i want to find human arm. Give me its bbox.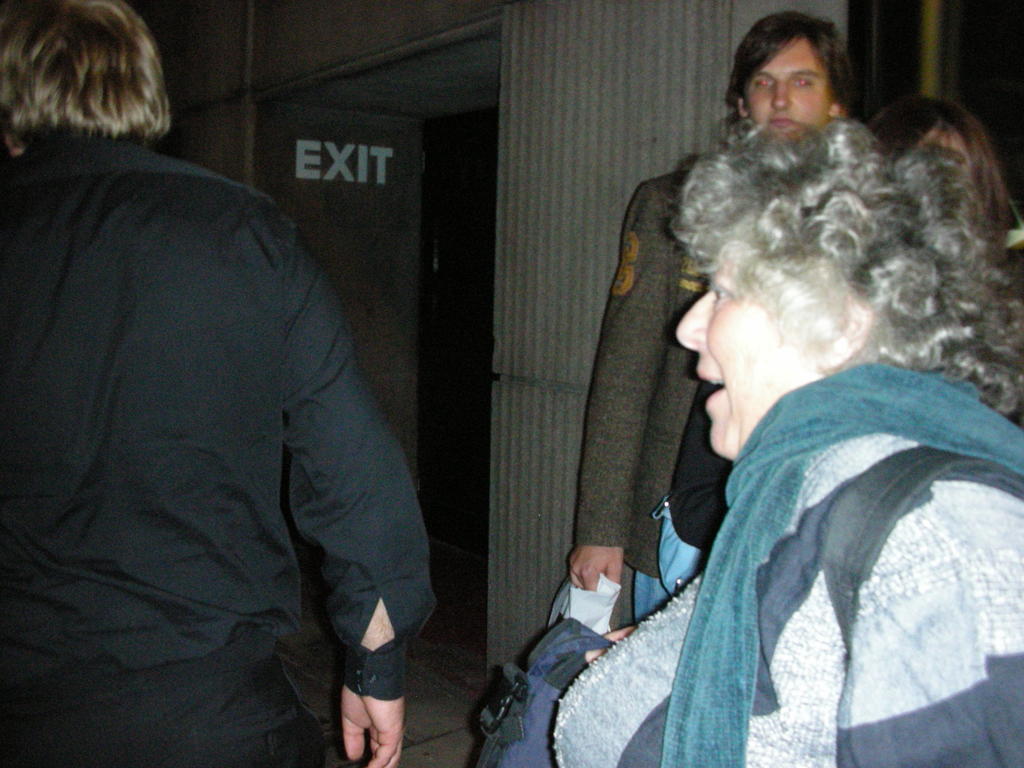
<bbox>557, 609, 698, 680</bbox>.
